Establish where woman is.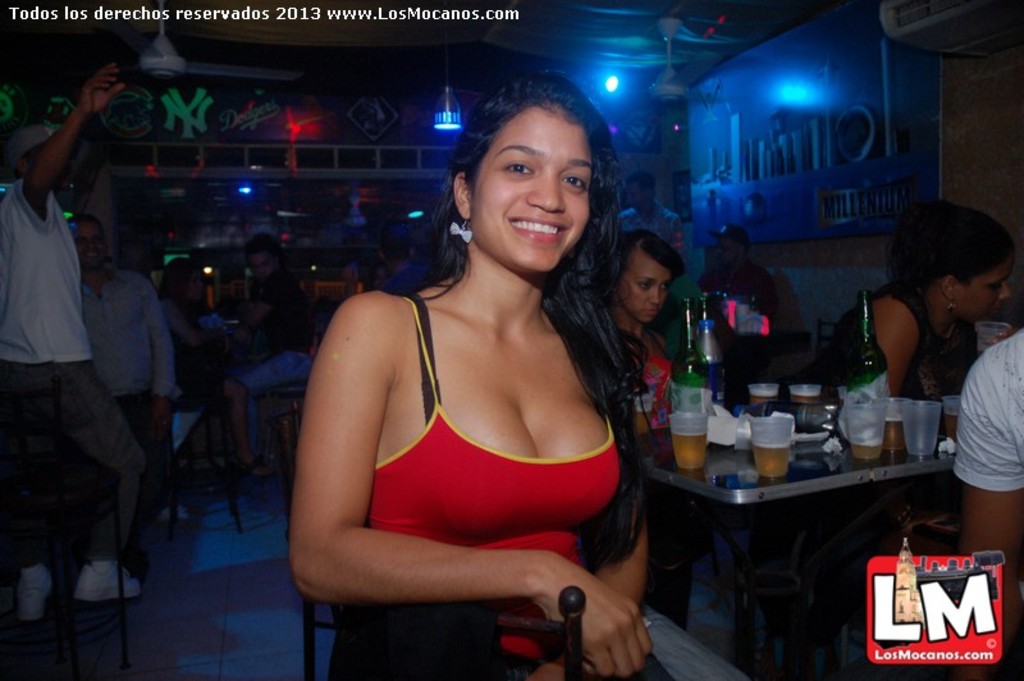
Established at 275, 84, 684, 667.
